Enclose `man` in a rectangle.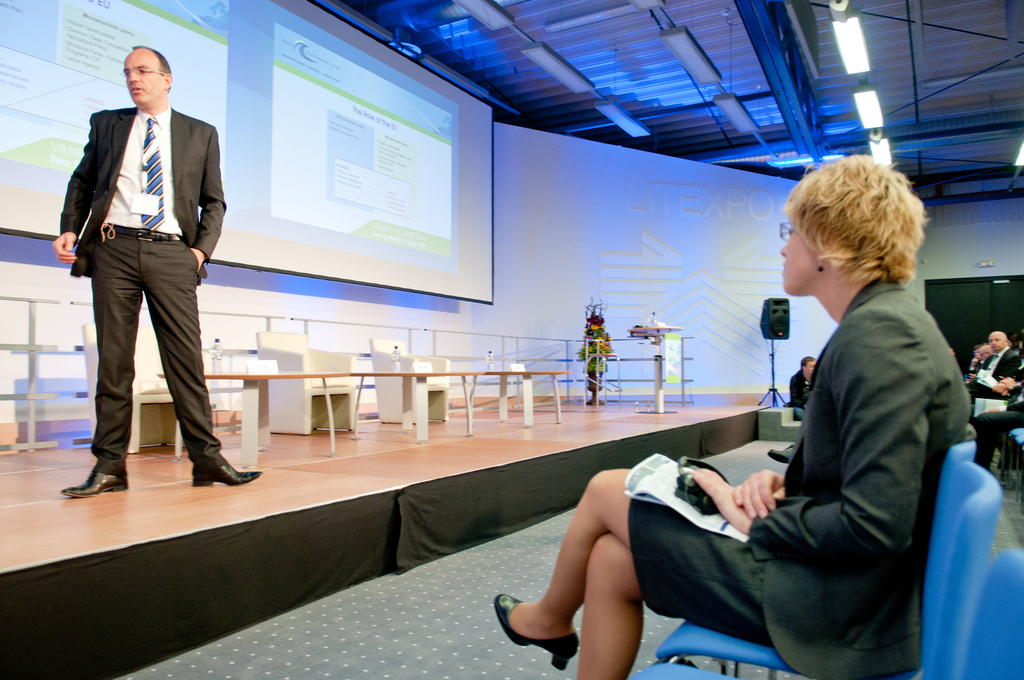
[left=790, top=353, right=817, bottom=419].
